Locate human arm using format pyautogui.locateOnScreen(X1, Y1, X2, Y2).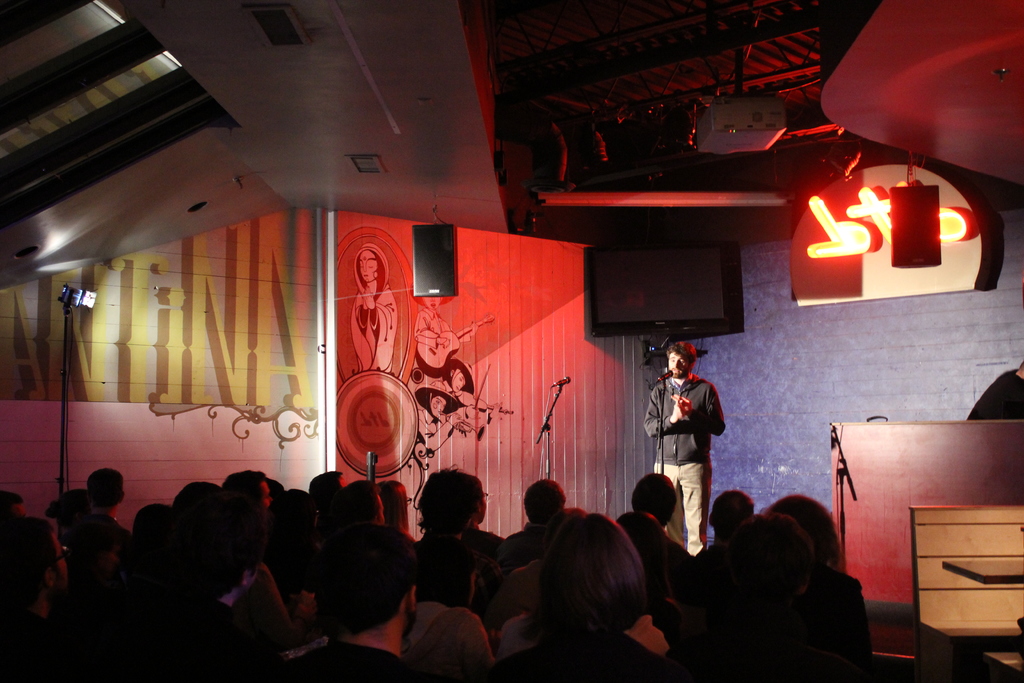
pyautogui.locateOnScreen(246, 562, 320, 654).
